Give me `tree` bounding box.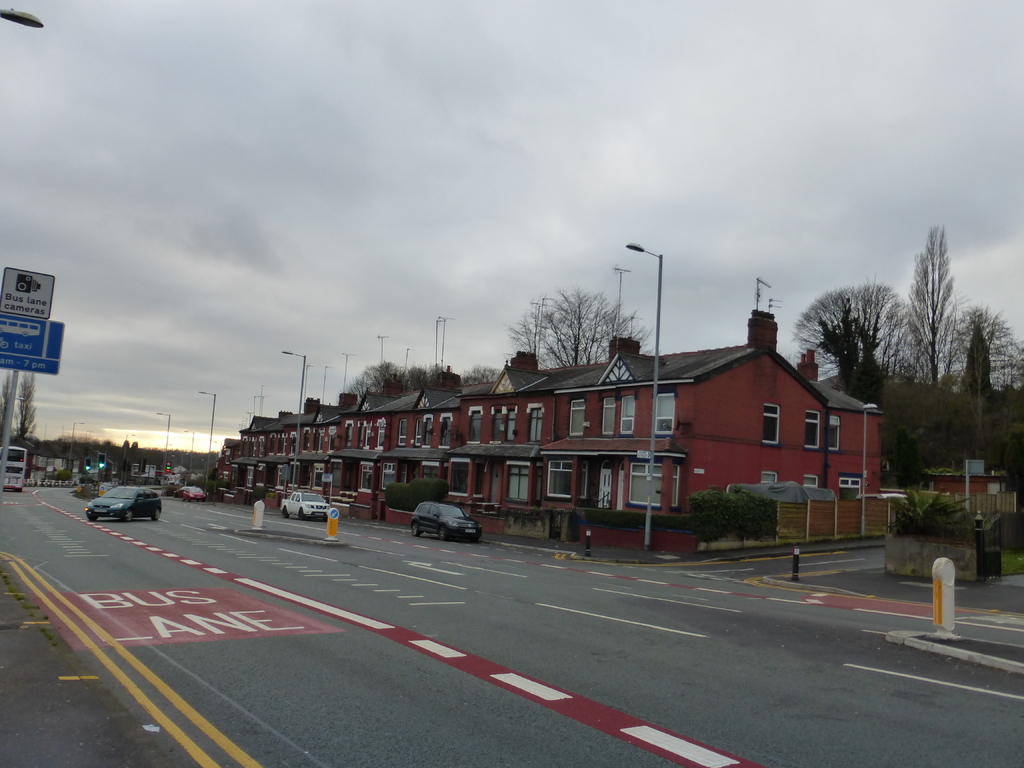
[left=940, top=304, right=1023, bottom=396].
